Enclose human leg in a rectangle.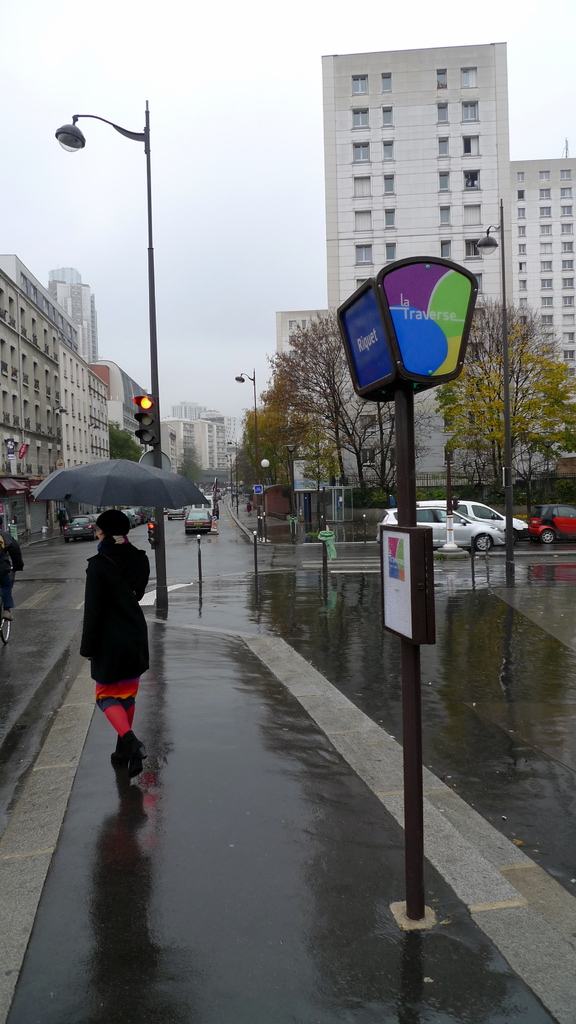
detection(87, 669, 146, 778).
